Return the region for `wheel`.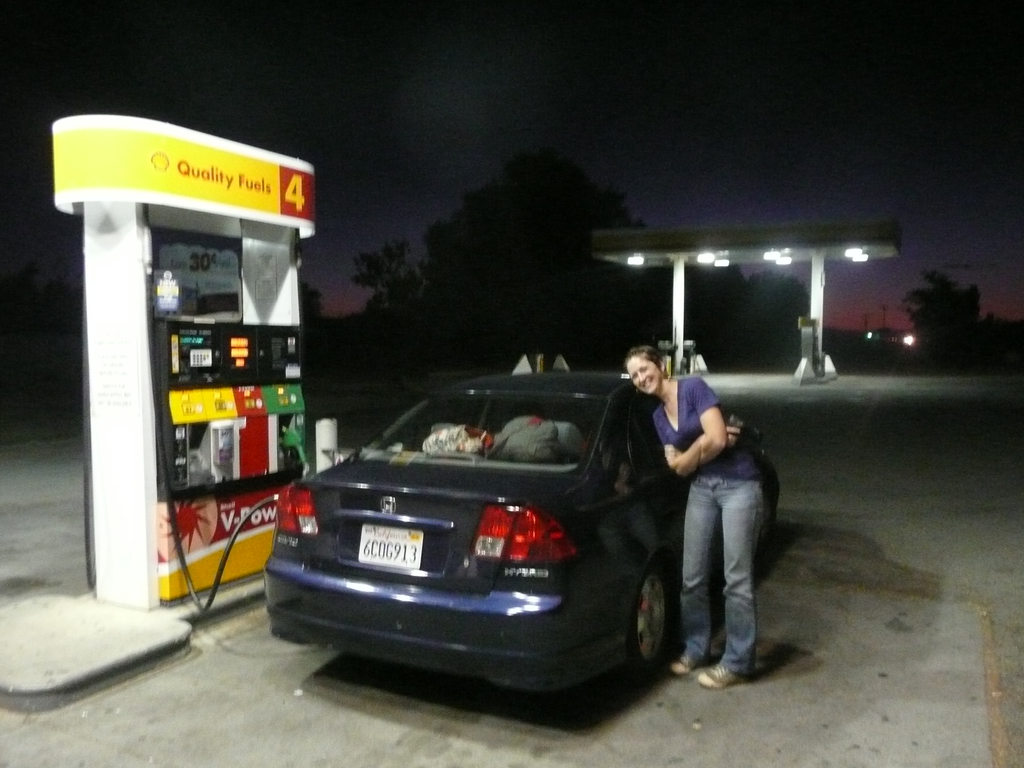
<box>614,563,675,688</box>.
